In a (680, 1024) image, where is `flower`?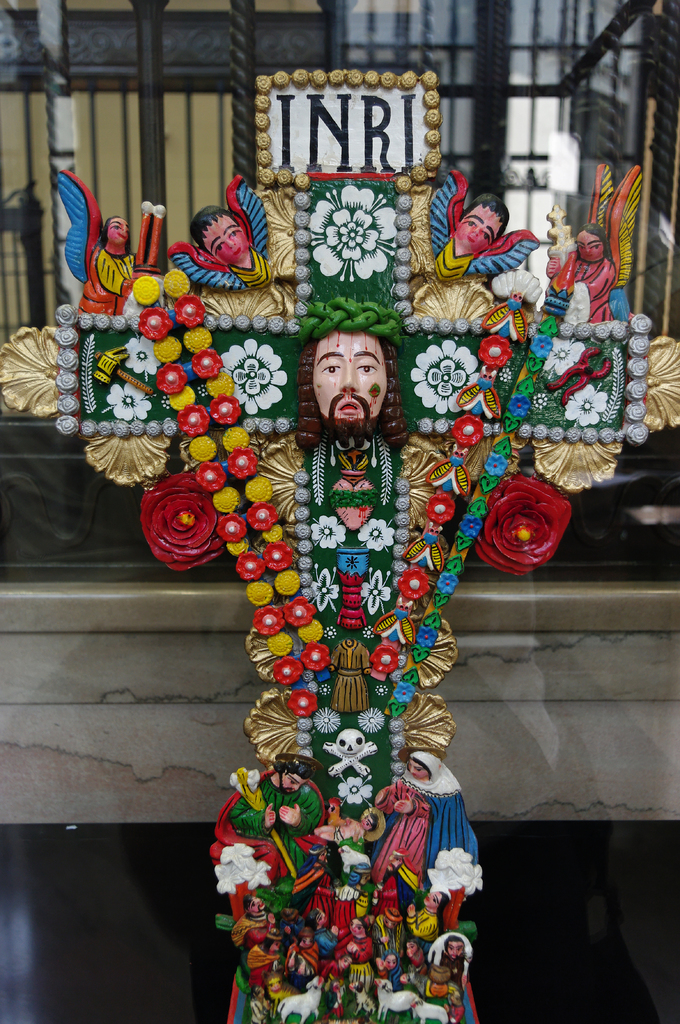
[left=216, top=337, right=284, bottom=417].
